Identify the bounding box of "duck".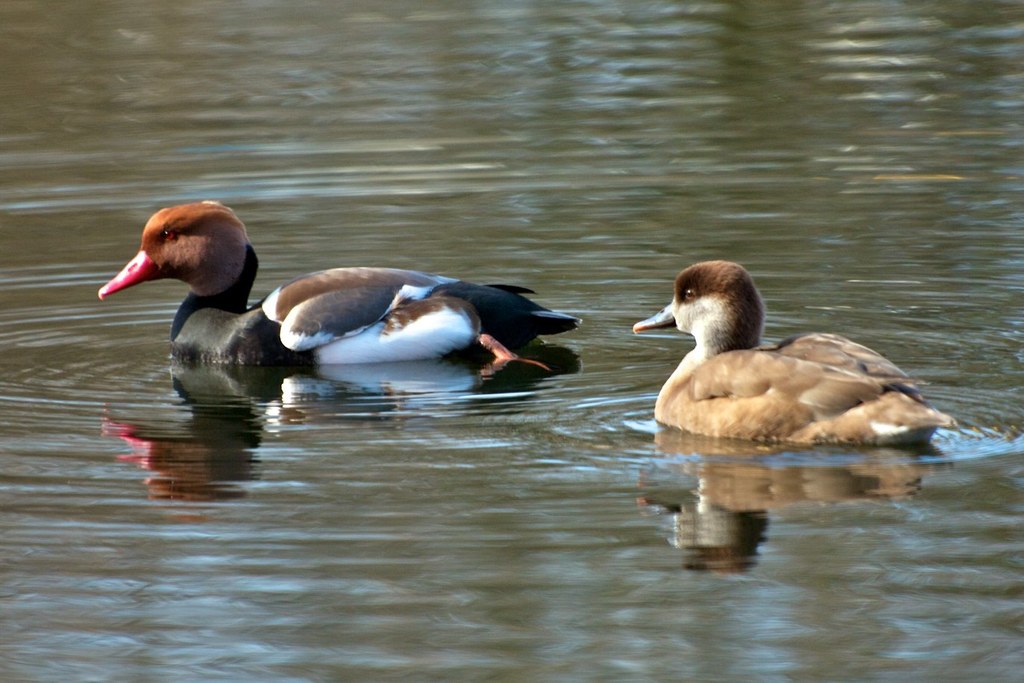
{"left": 96, "top": 196, "right": 584, "bottom": 376}.
